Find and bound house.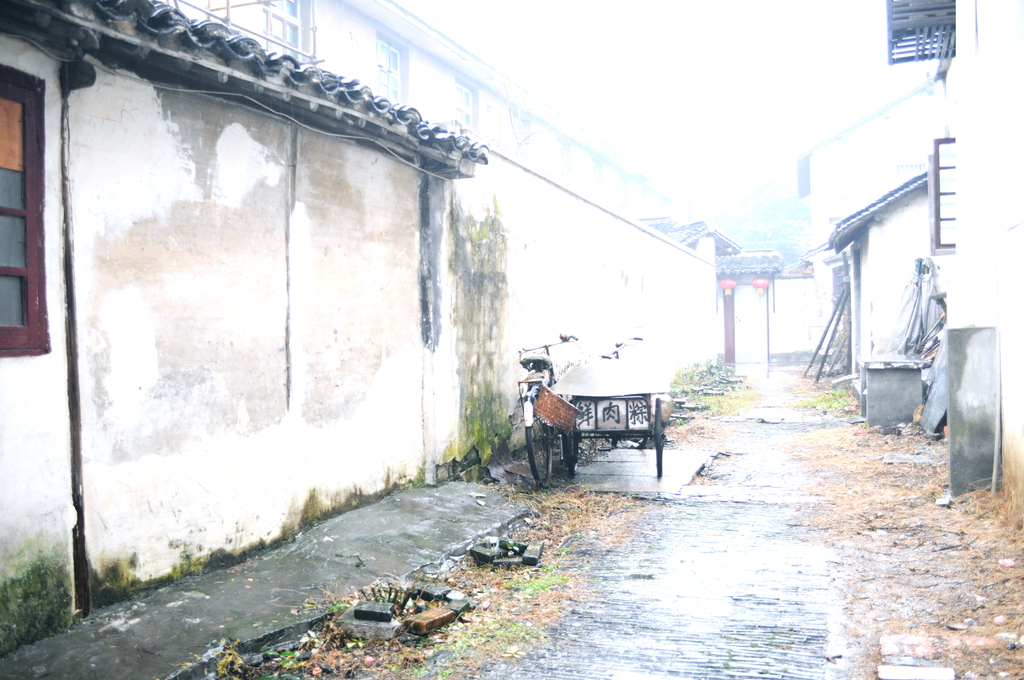
Bound: 0 0 483 649.
